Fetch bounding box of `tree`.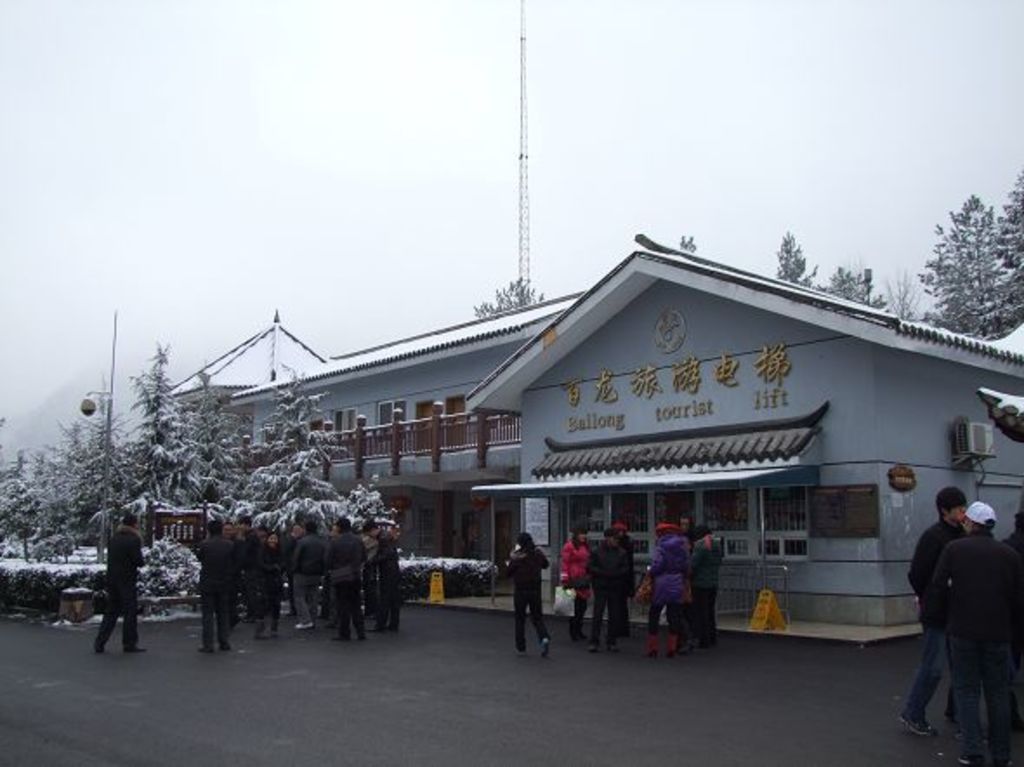
Bbox: [x1=778, y1=231, x2=821, y2=288].
